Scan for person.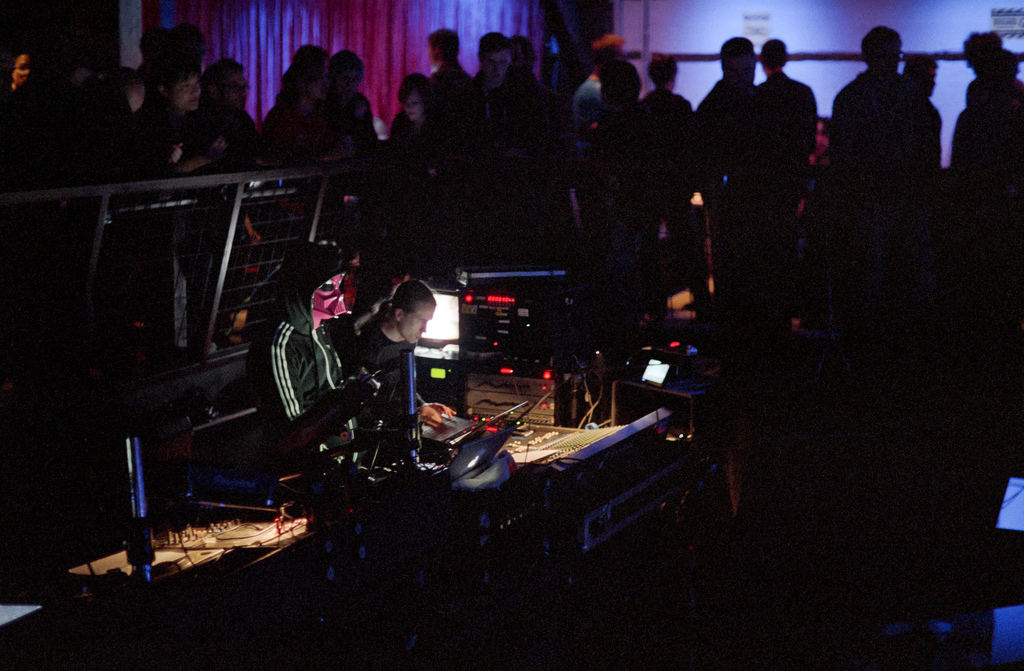
Scan result: rect(414, 29, 481, 122).
